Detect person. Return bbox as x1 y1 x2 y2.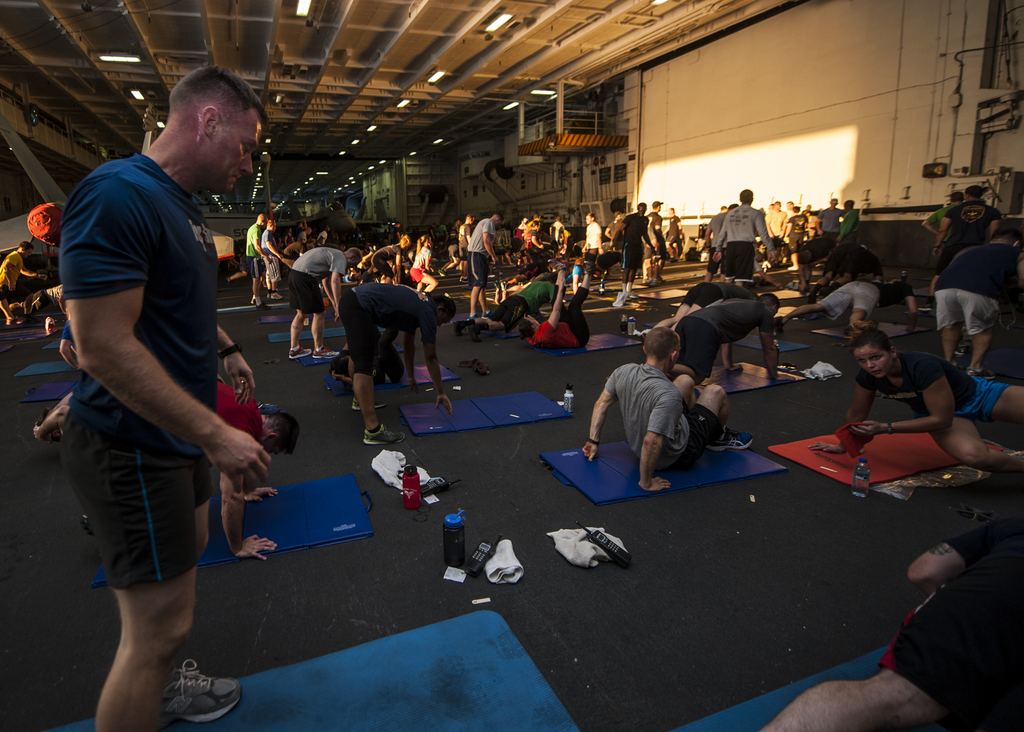
931 177 994 278.
